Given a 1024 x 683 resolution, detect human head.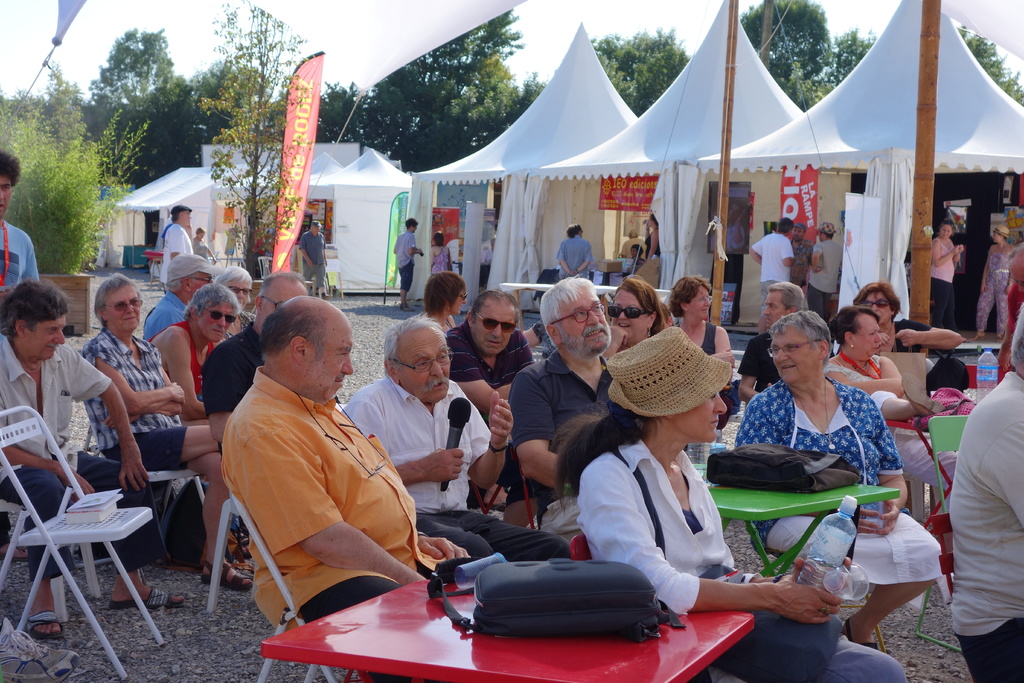
pyautogui.locateOnScreen(1007, 308, 1023, 381).
